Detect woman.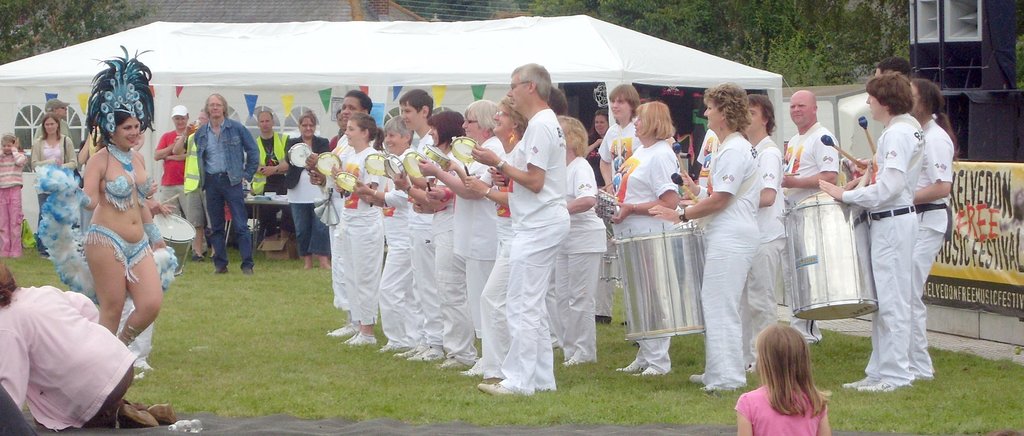
Detected at x1=605 y1=102 x2=684 y2=378.
